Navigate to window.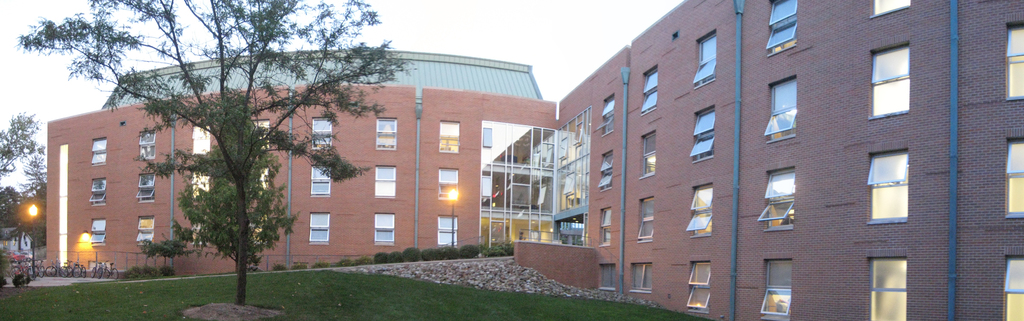
Navigation target: 687,181,714,236.
